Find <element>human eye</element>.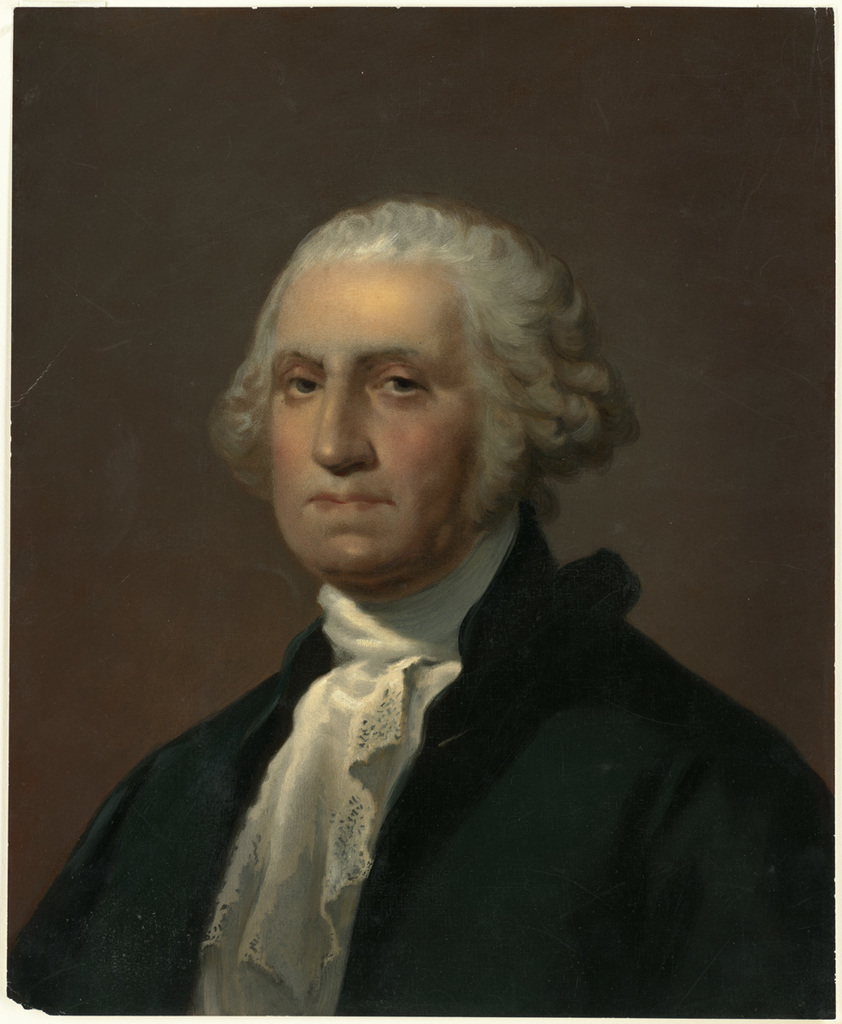
368/364/438/405.
